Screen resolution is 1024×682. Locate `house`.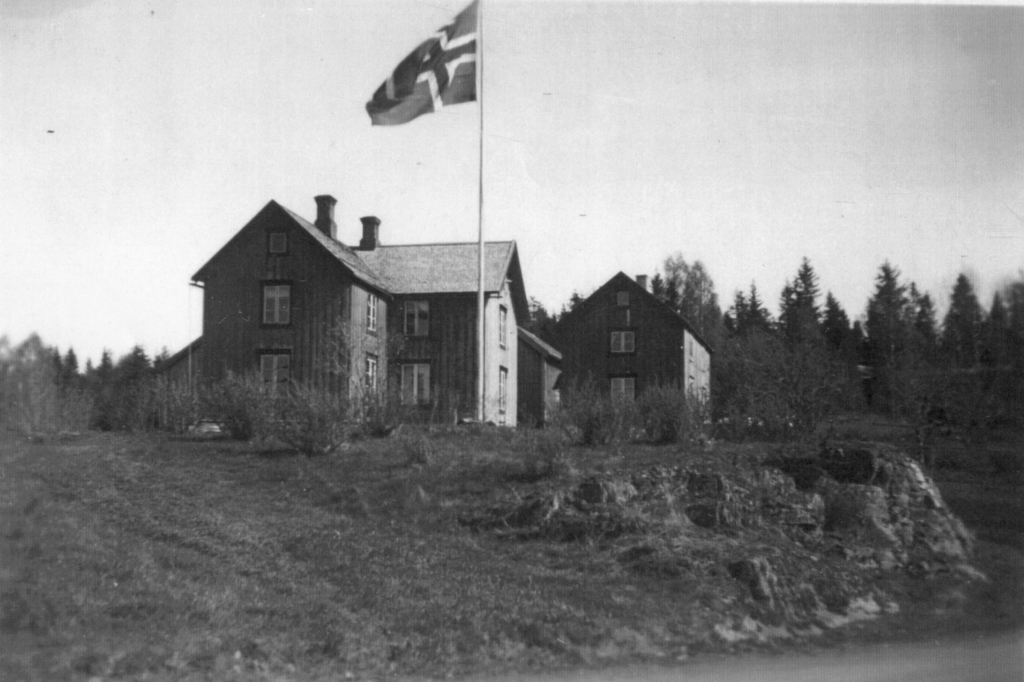
555/273/711/438.
